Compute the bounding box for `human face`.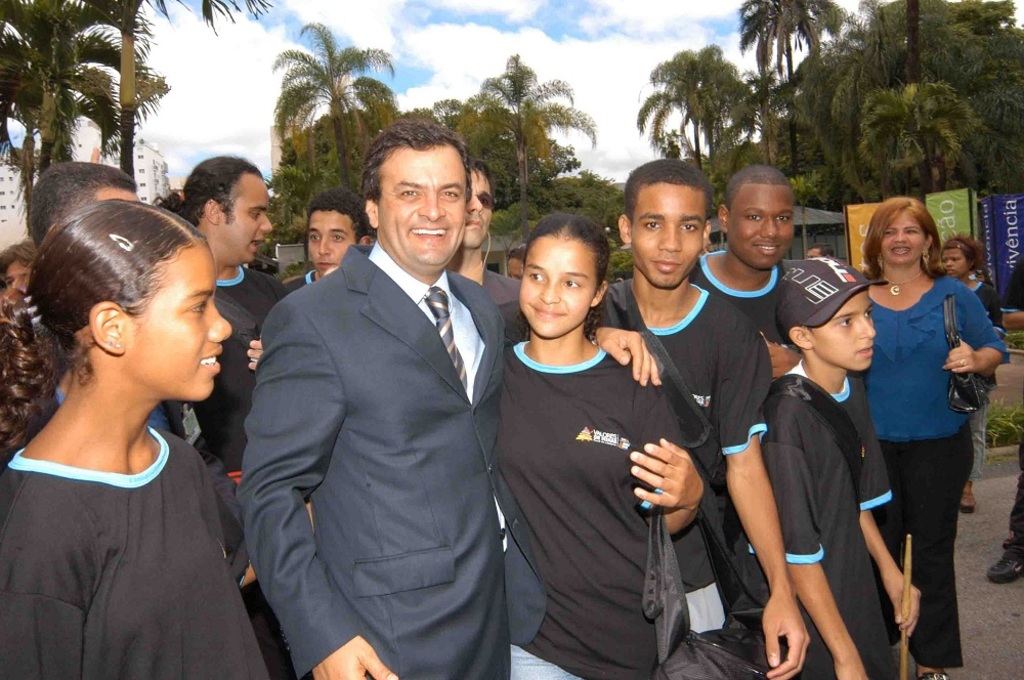
x1=457 y1=168 x2=493 y2=249.
